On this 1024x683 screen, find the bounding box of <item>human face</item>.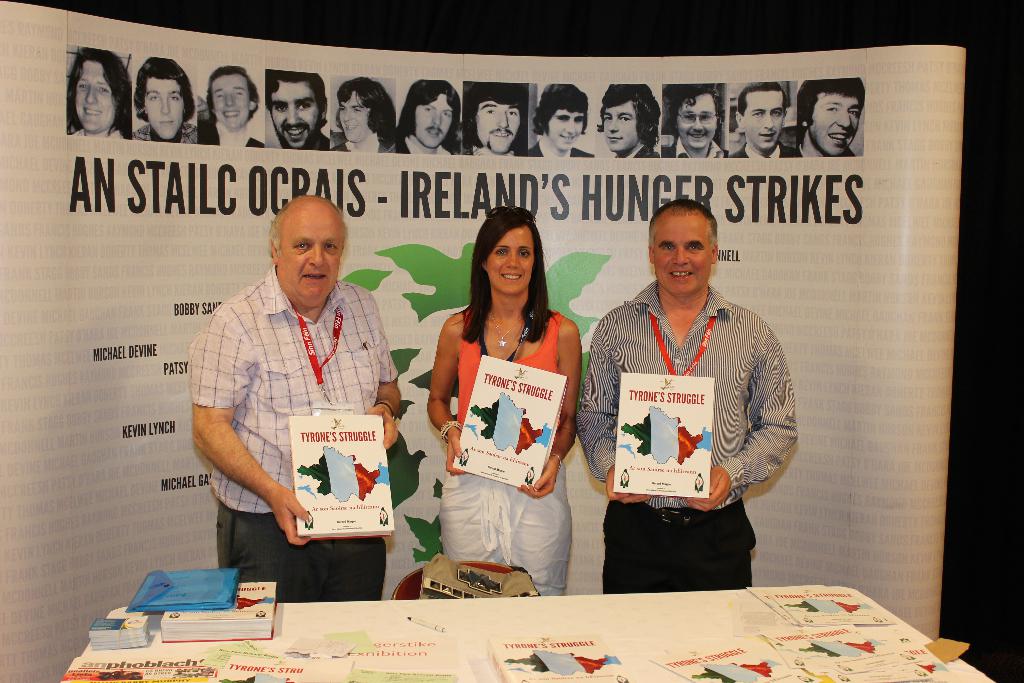
Bounding box: l=147, t=83, r=188, b=142.
